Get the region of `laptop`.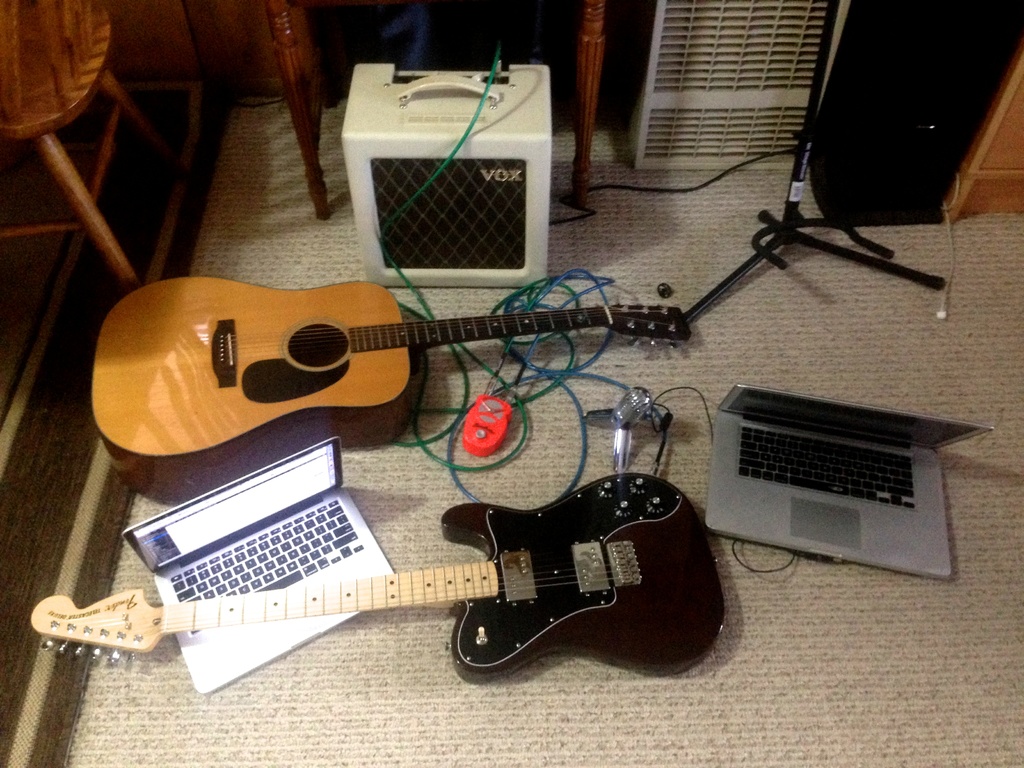
x1=701 y1=383 x2=993 y2=579.
